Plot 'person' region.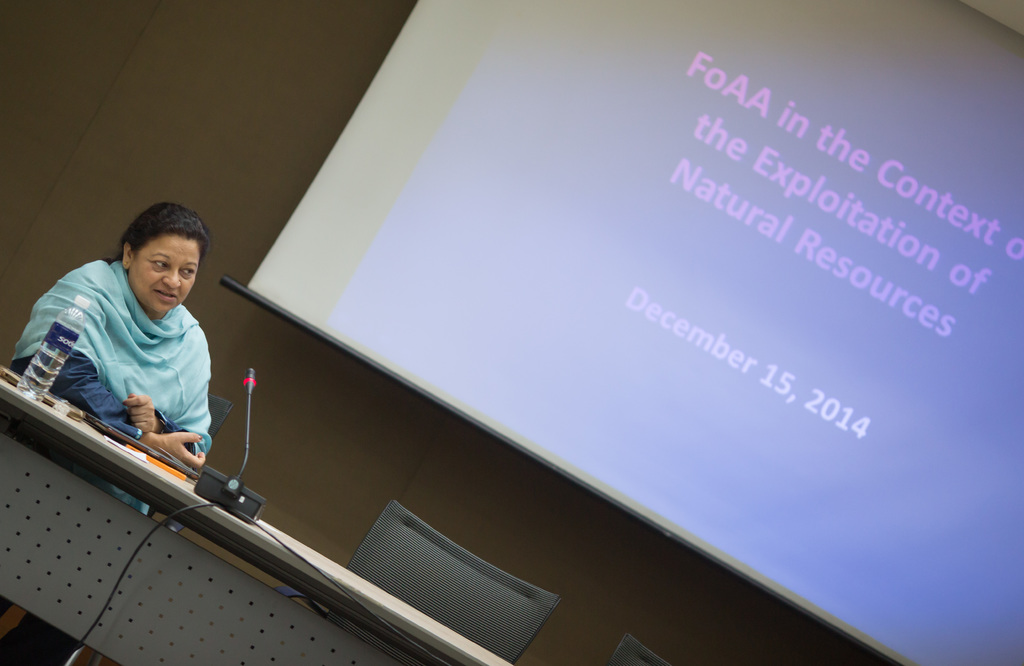
Plotted at <box>19,191,236,492</box>.
